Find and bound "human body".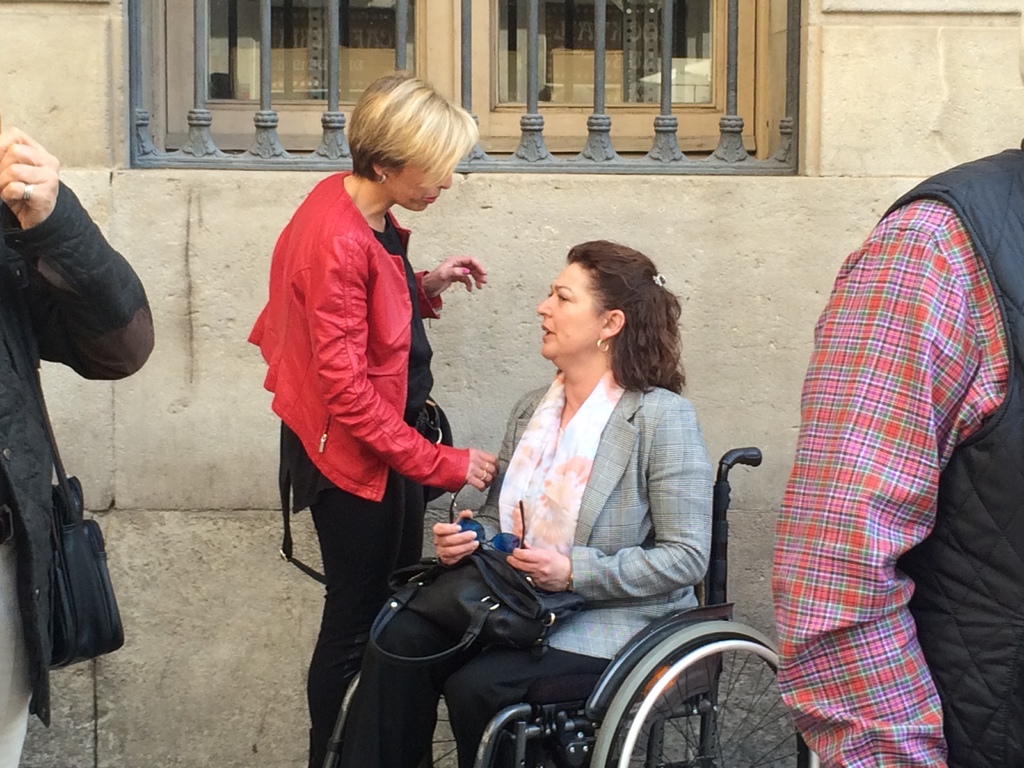
Bound: box(245, 72, 504, 728).
